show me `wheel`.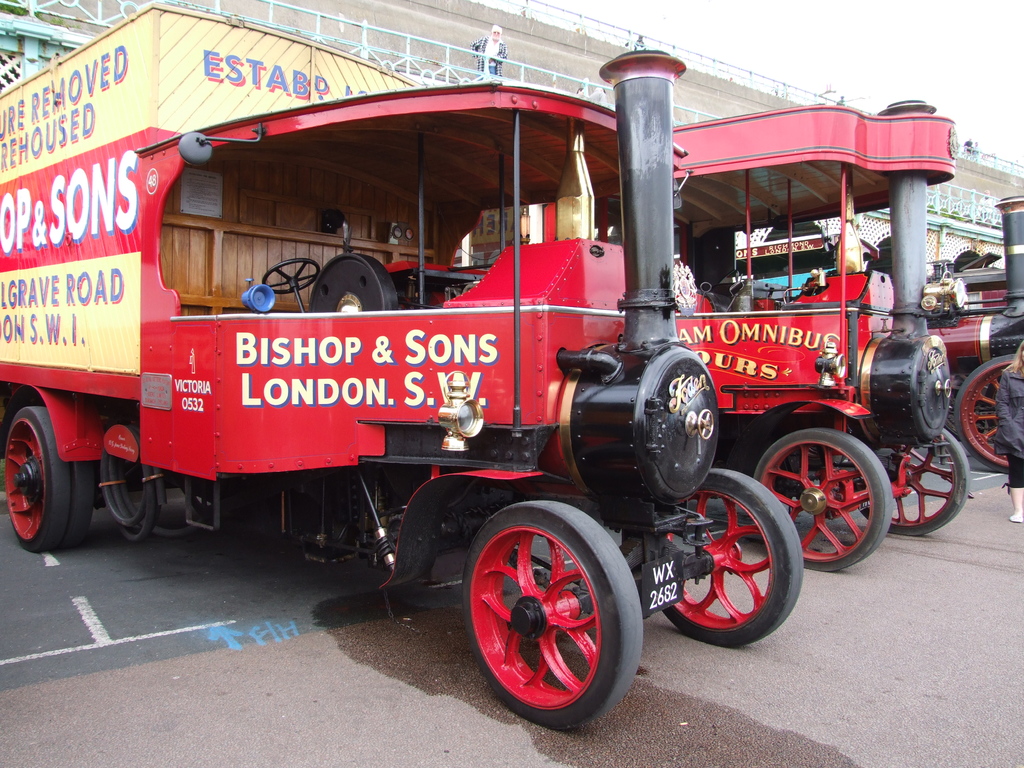
`wheel` is here: x1=312 y1=246 x2=400 y2=316.
